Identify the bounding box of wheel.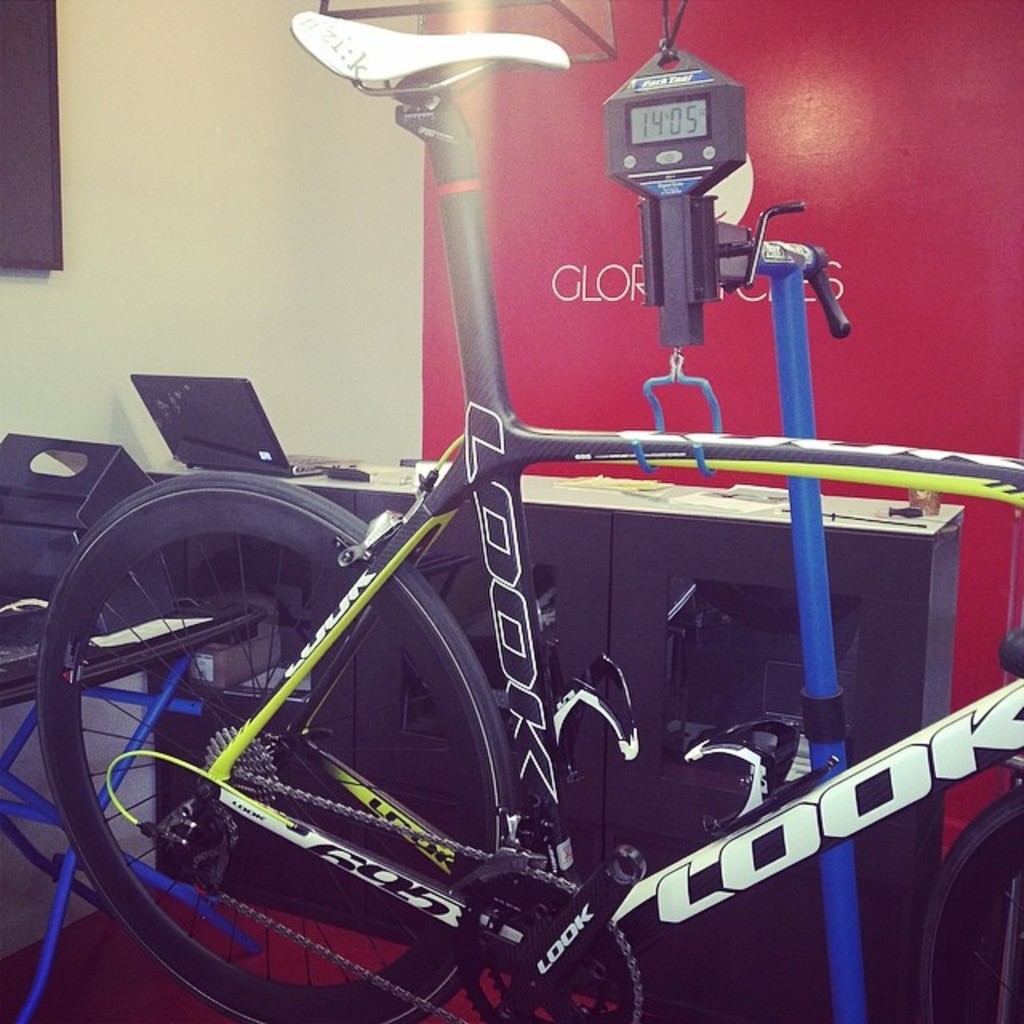
rect(32, 477, 514, 1022).
